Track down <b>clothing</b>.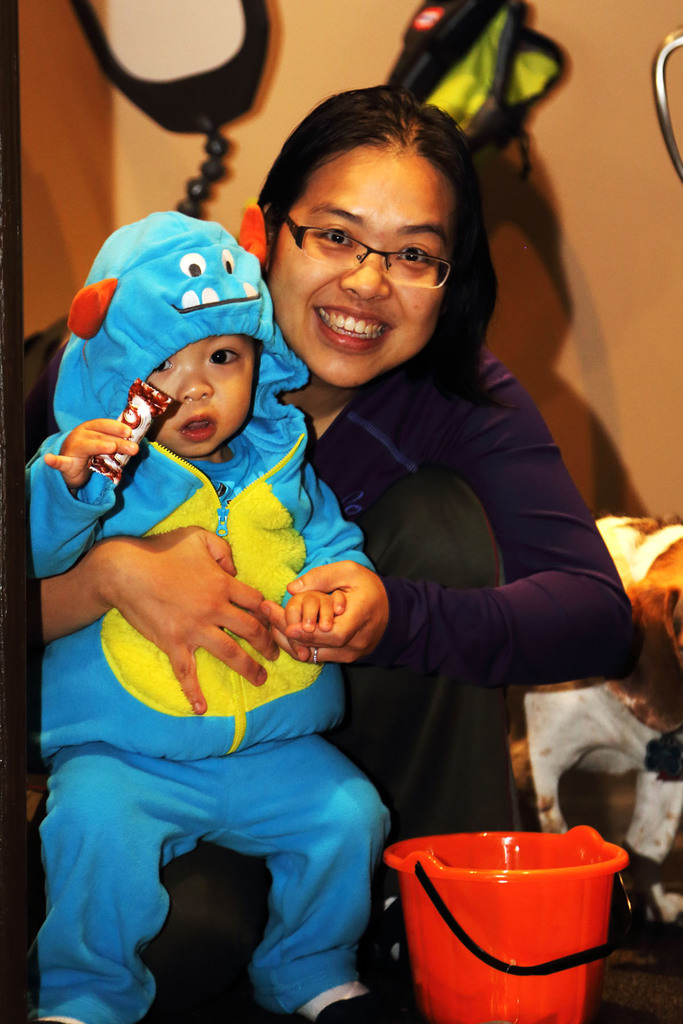
Tracked to x1=26, y1=211, x2=393, y2=1023.
